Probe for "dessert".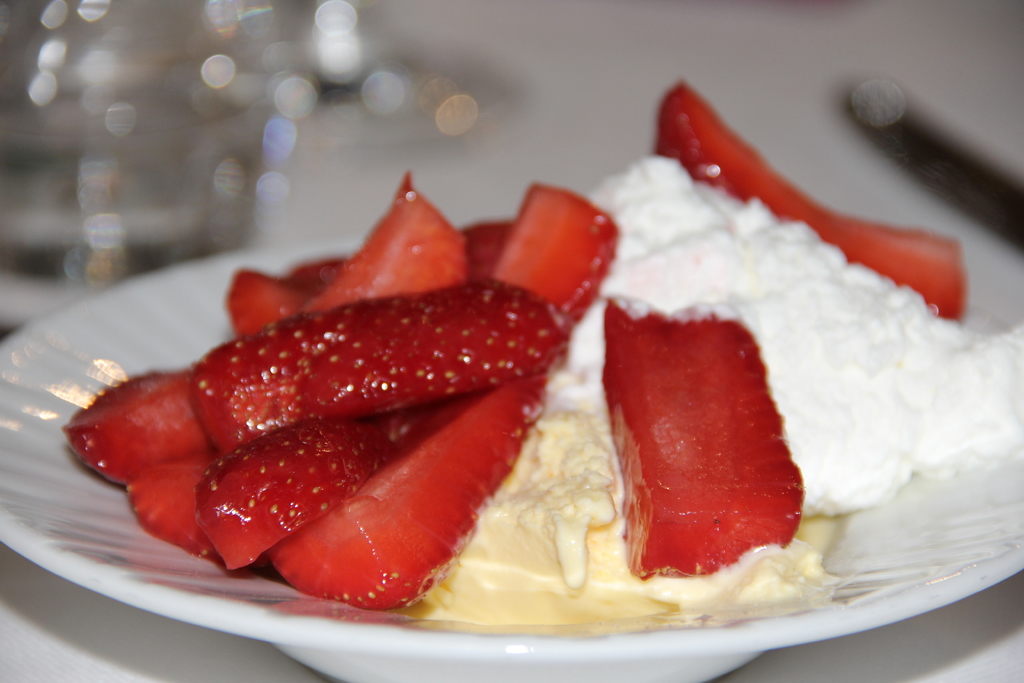
Probe result: locate(218, 272, 296, 342).
